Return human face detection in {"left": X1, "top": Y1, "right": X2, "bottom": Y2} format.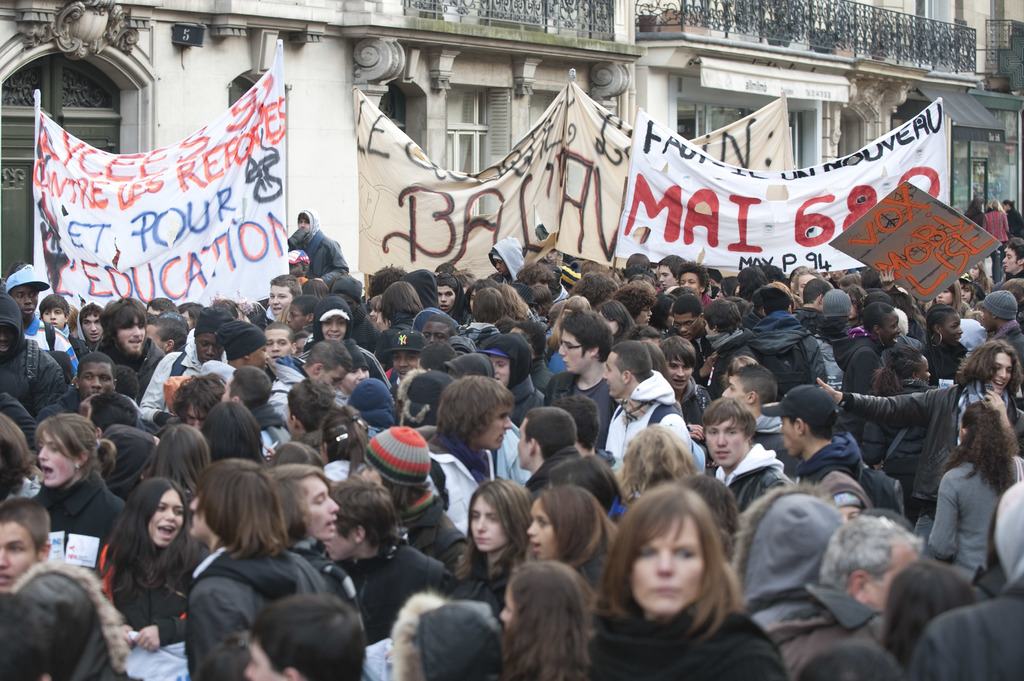
{"left": 798, "top": 273, "right": 817, "bottom": 295}.
